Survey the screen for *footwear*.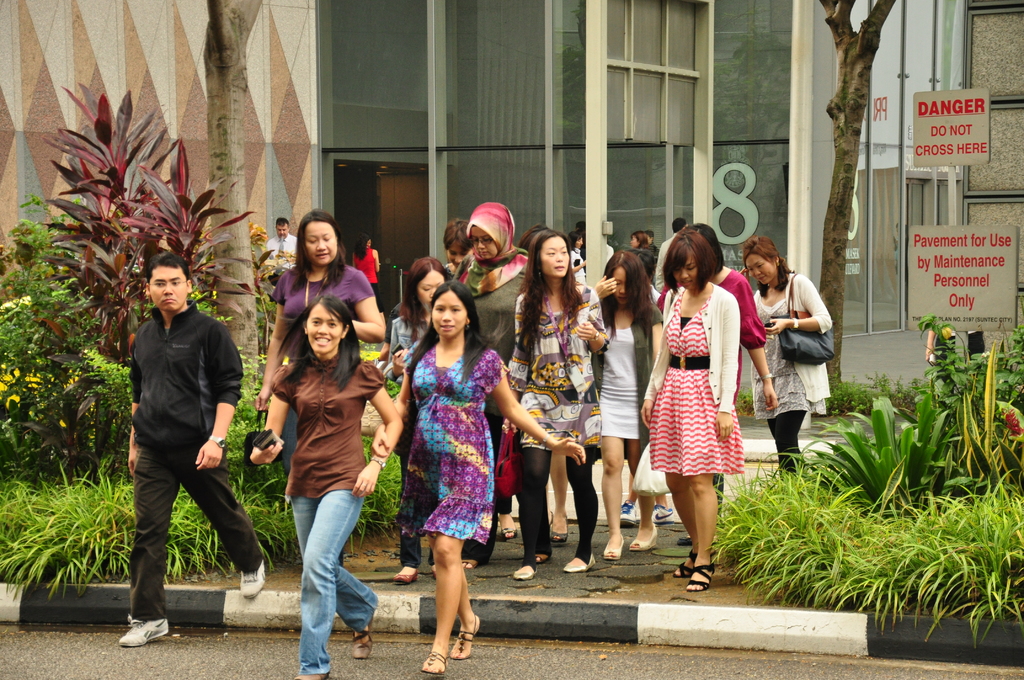
Survey found: l=431, t=563, r=438, b=580.
